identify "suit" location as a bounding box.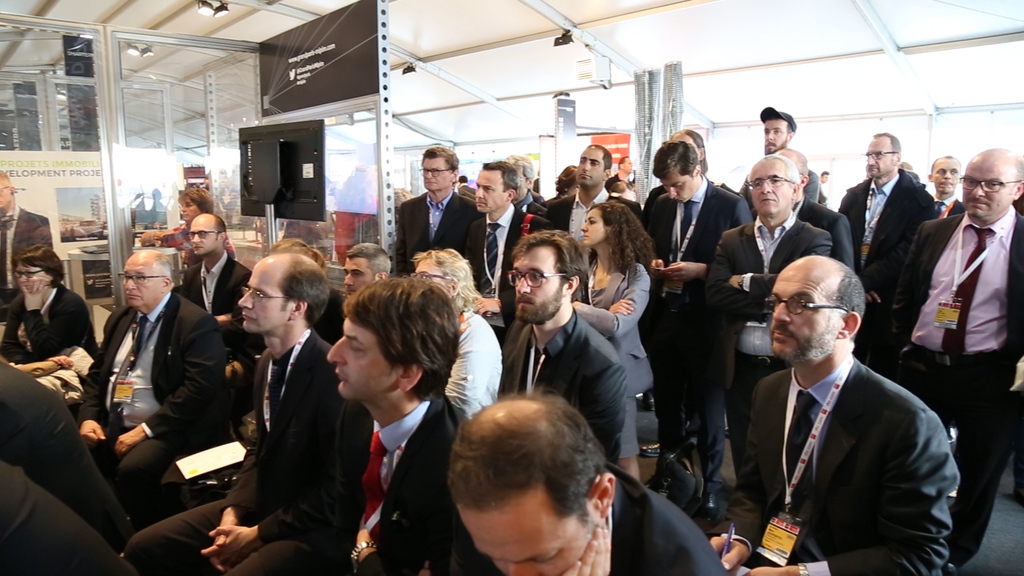
locate(351, 392, 474, 575).
